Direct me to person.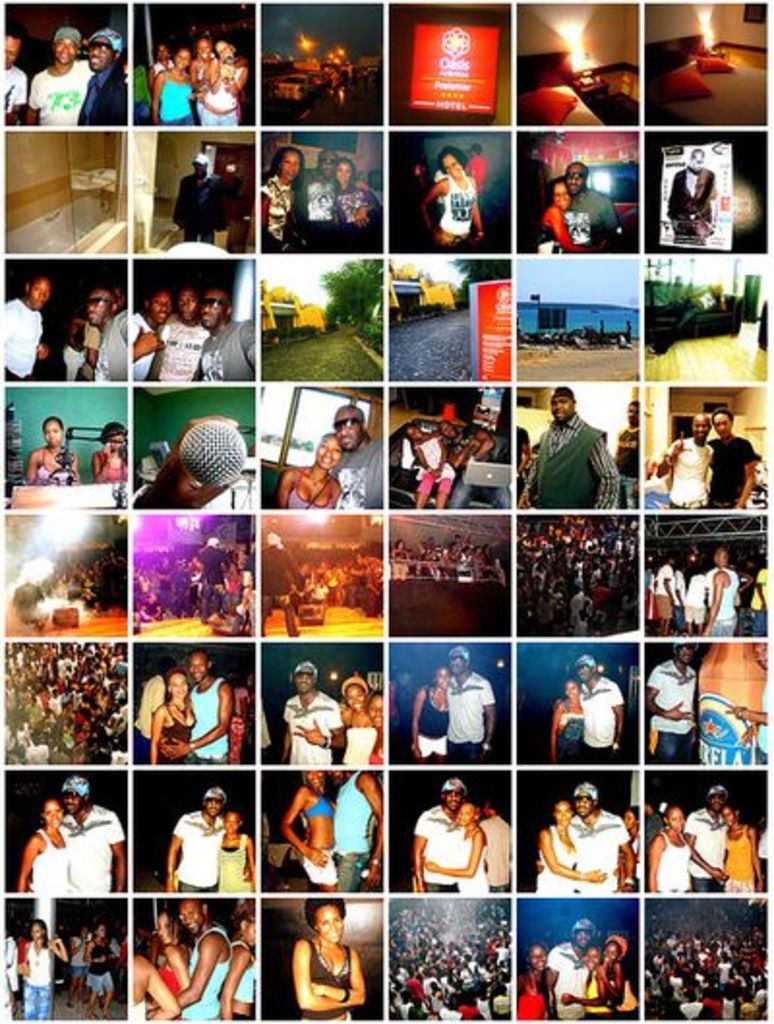
Direction: 124 35 250 132.
